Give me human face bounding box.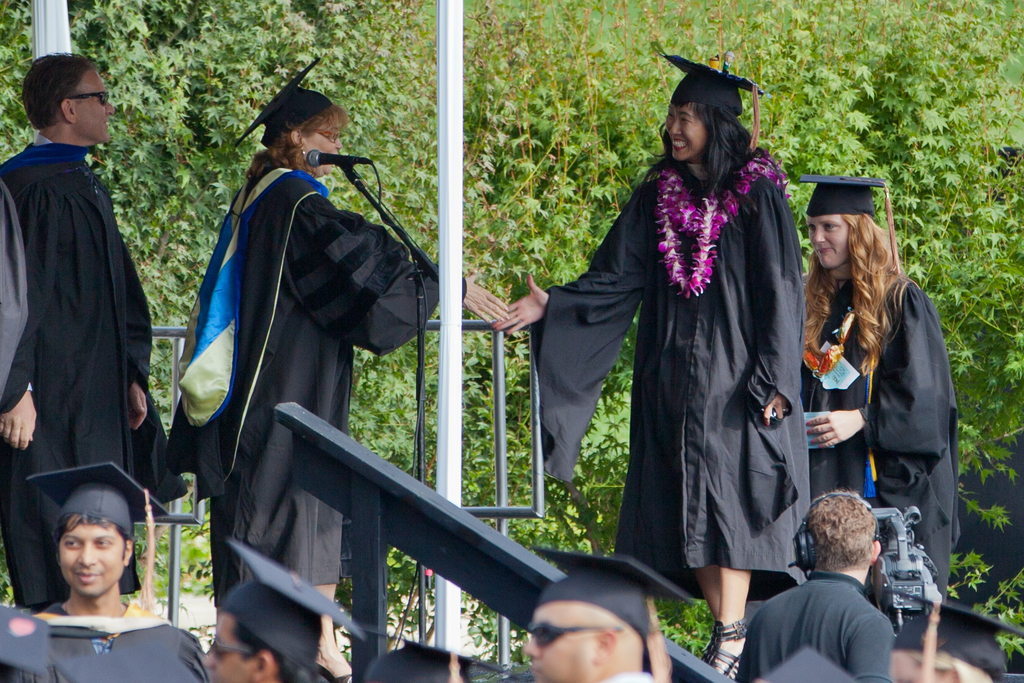
bbox=(668, 107, 710, 163).
